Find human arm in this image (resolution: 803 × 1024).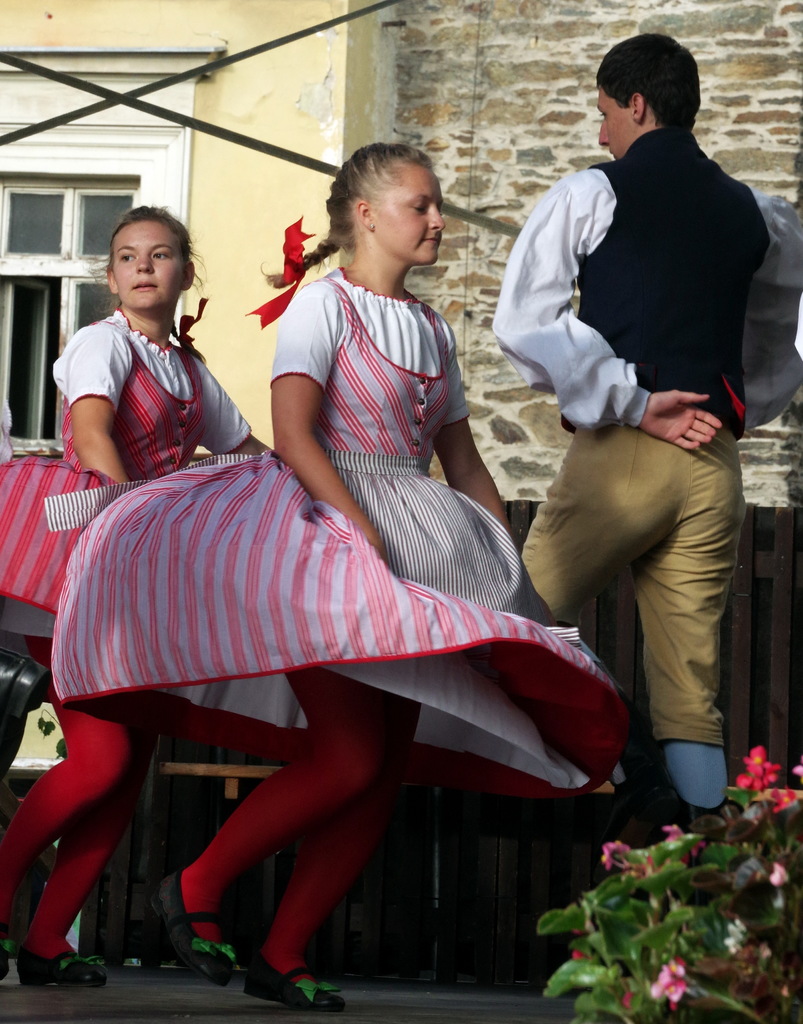
{"x1": 432, "y1": 312, "x2": 516, "y2": 538}.
